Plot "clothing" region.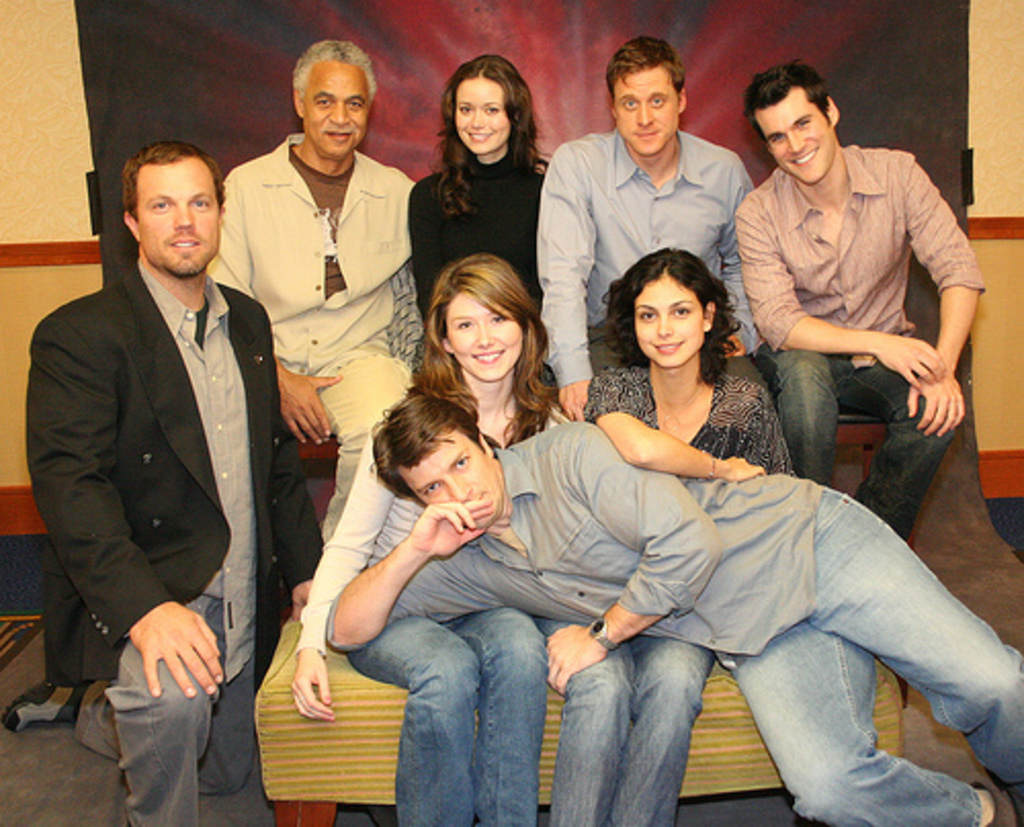
Plotted at bbox=[395, 149, 551, 346].
